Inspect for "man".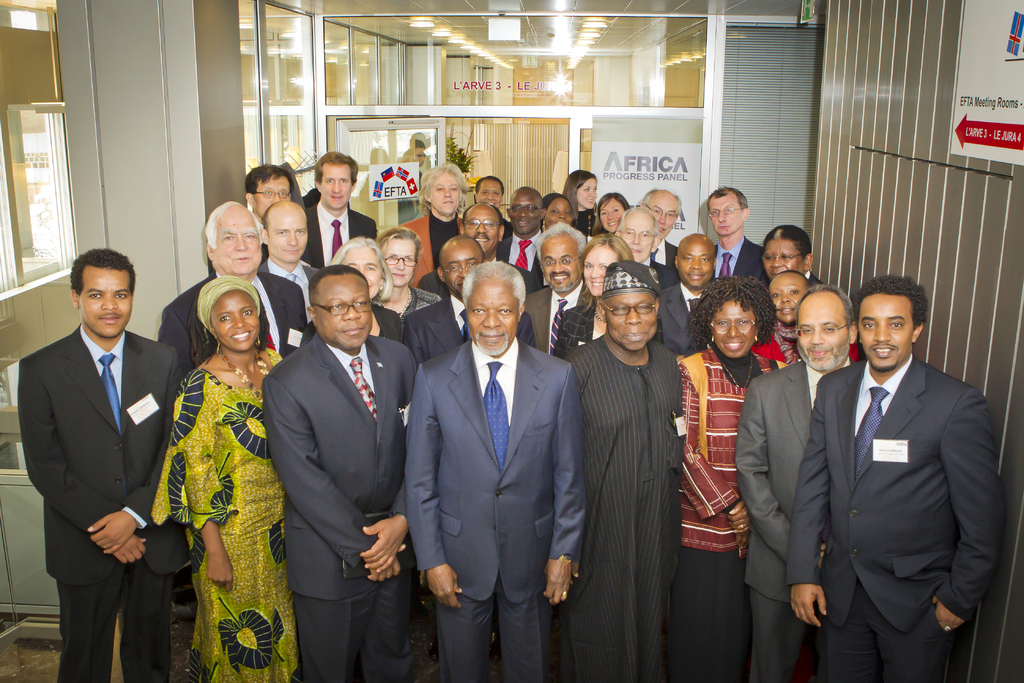
Inspection: 619, 204, 675, 293.
